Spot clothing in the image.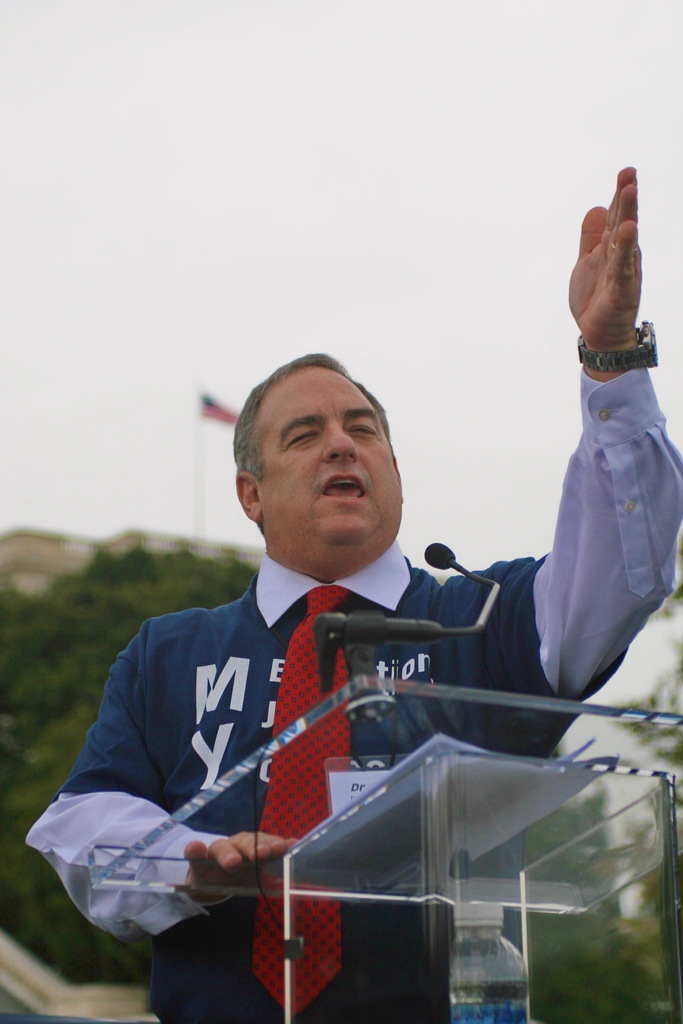
clothing found at <bbox>22, 355, 682, 1023</bbox>.
